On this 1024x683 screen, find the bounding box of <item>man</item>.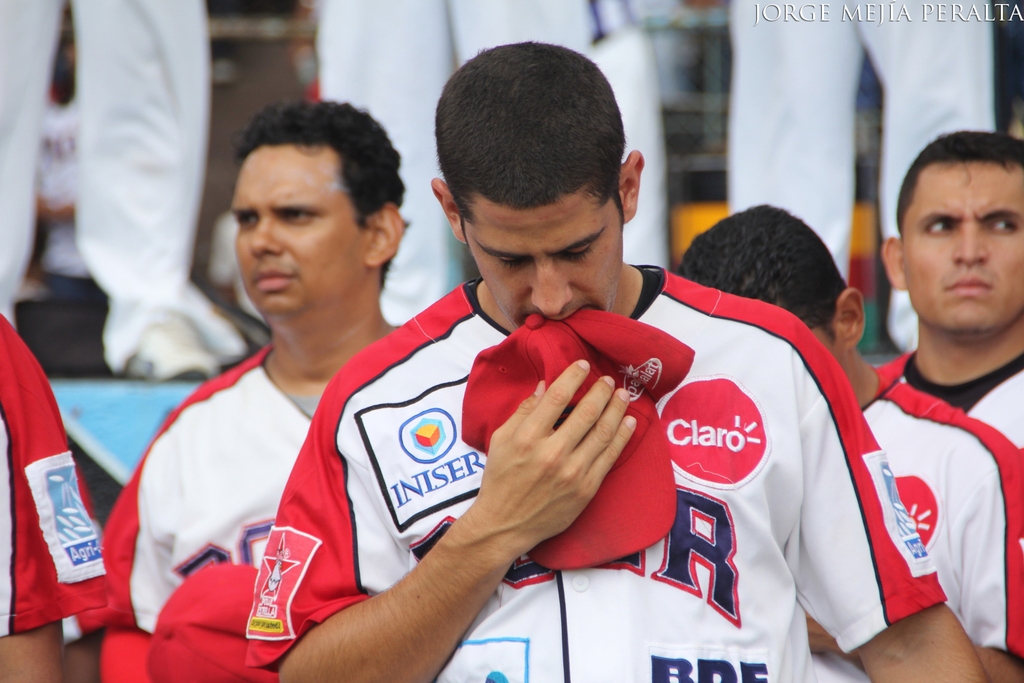
Bounding box: (x1=92, y1=96, x2=412, y2=682).
